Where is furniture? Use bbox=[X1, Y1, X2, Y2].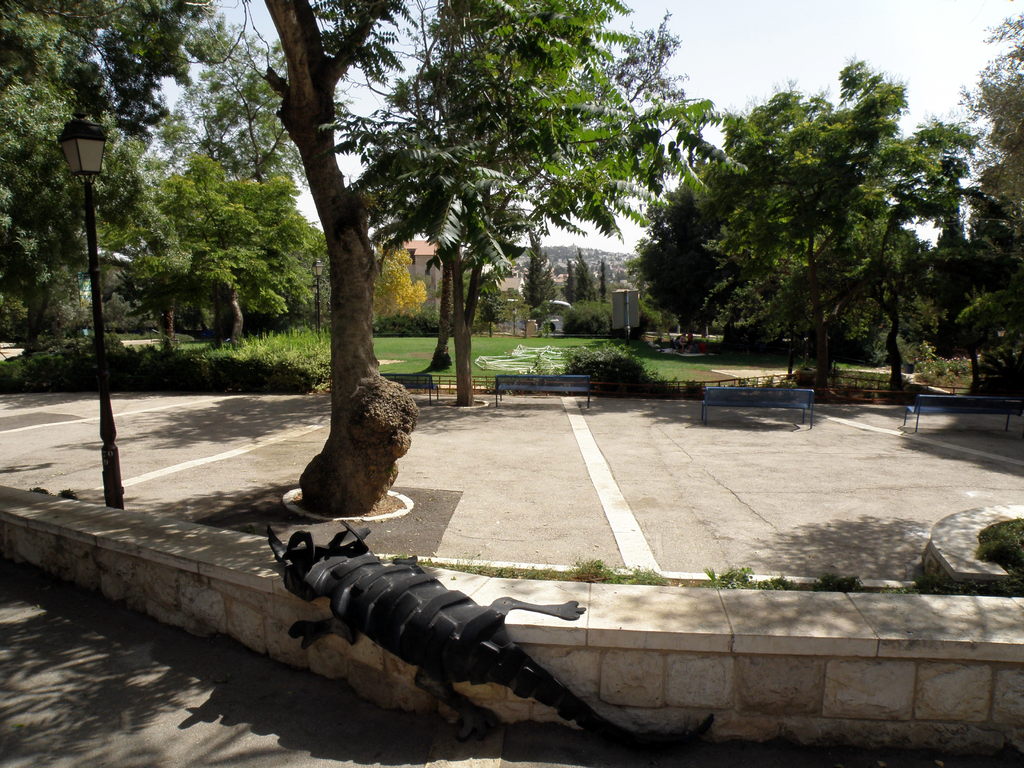
bbox=[702, 385, 813, 427].
